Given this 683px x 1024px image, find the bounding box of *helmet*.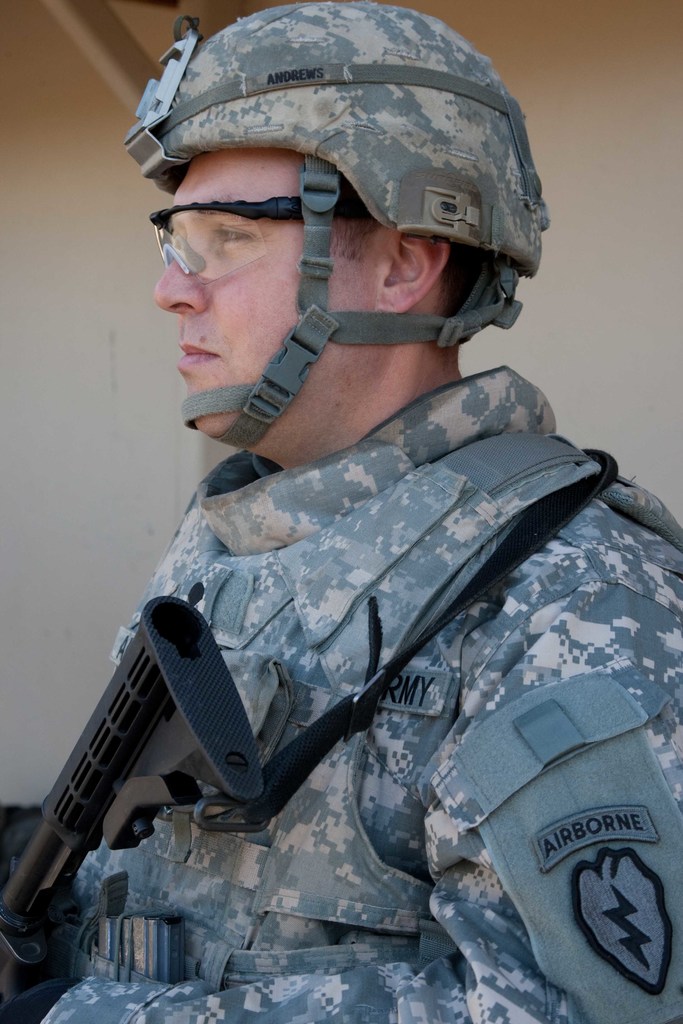
x1=124, y1=5, x2=541, y2=417.
